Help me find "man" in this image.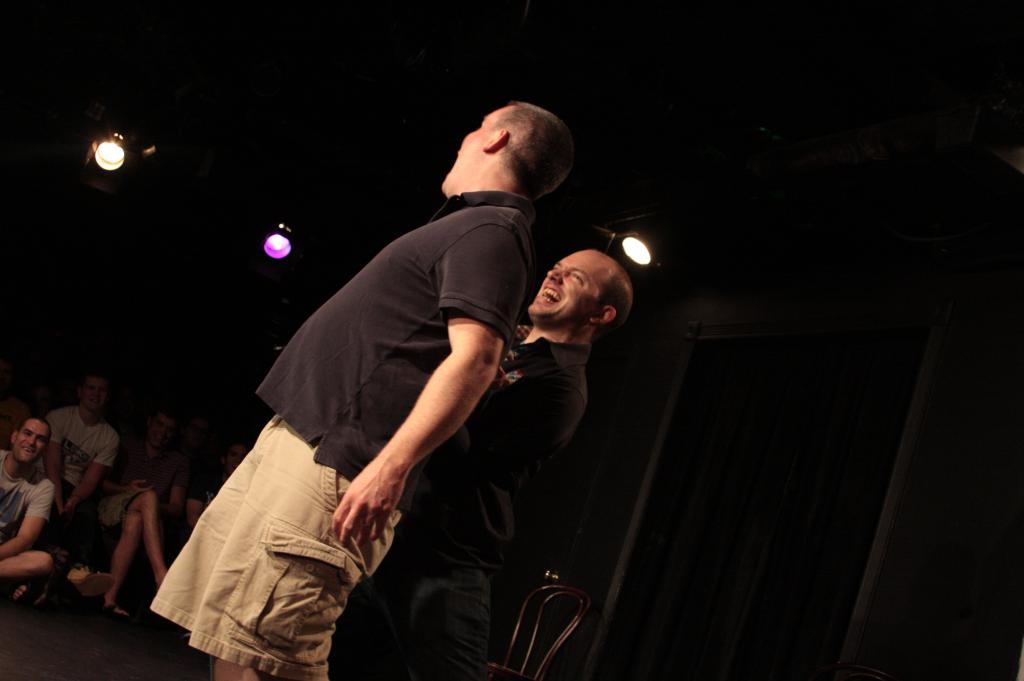
Found it: (left=338, top=252, right=636, bottom=680).
